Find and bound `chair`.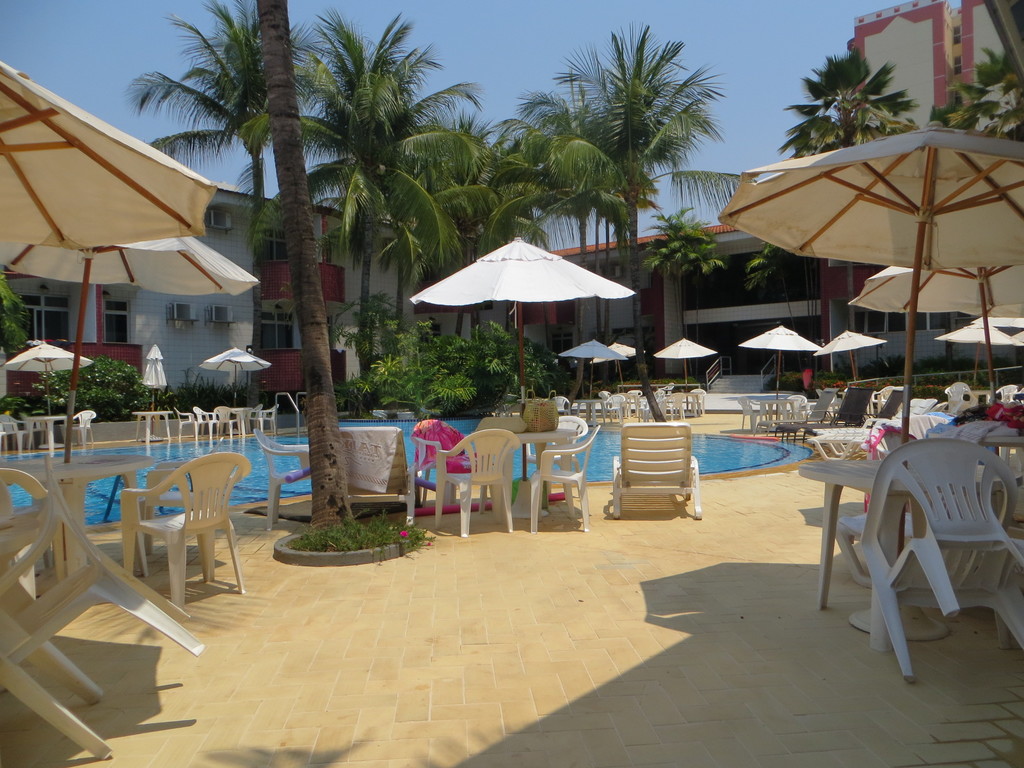
Bound: select_region(739, 396, 763, 440).
